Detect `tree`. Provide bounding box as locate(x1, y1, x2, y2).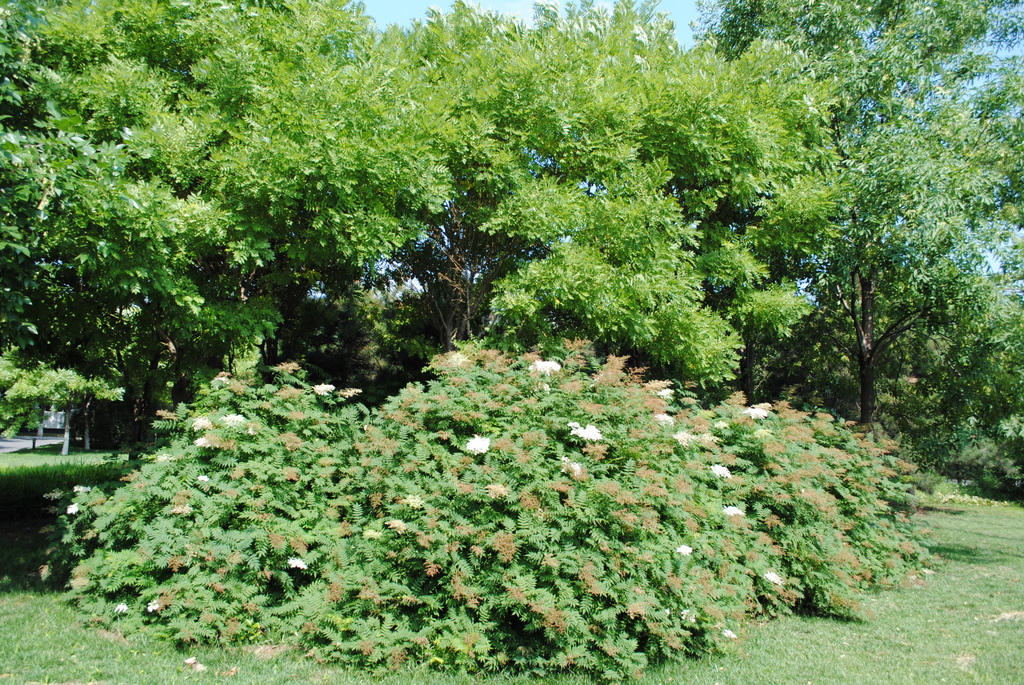
locate(4, 366, 131, 457).
